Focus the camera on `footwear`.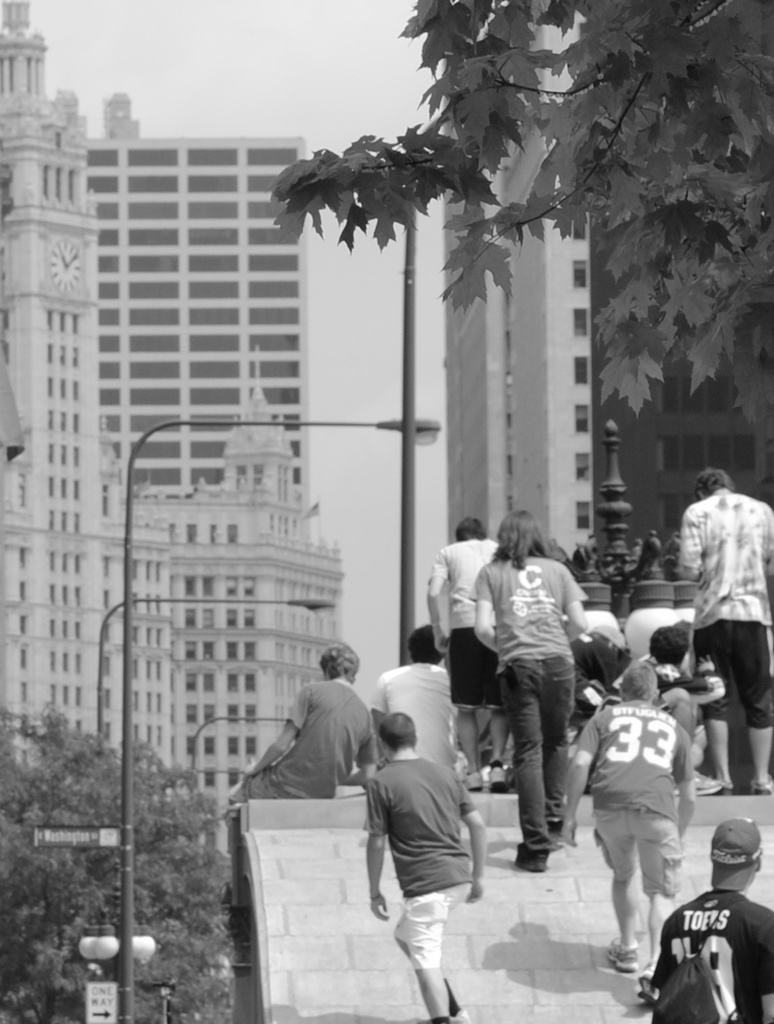
Focus region: 747/778/773/795.
